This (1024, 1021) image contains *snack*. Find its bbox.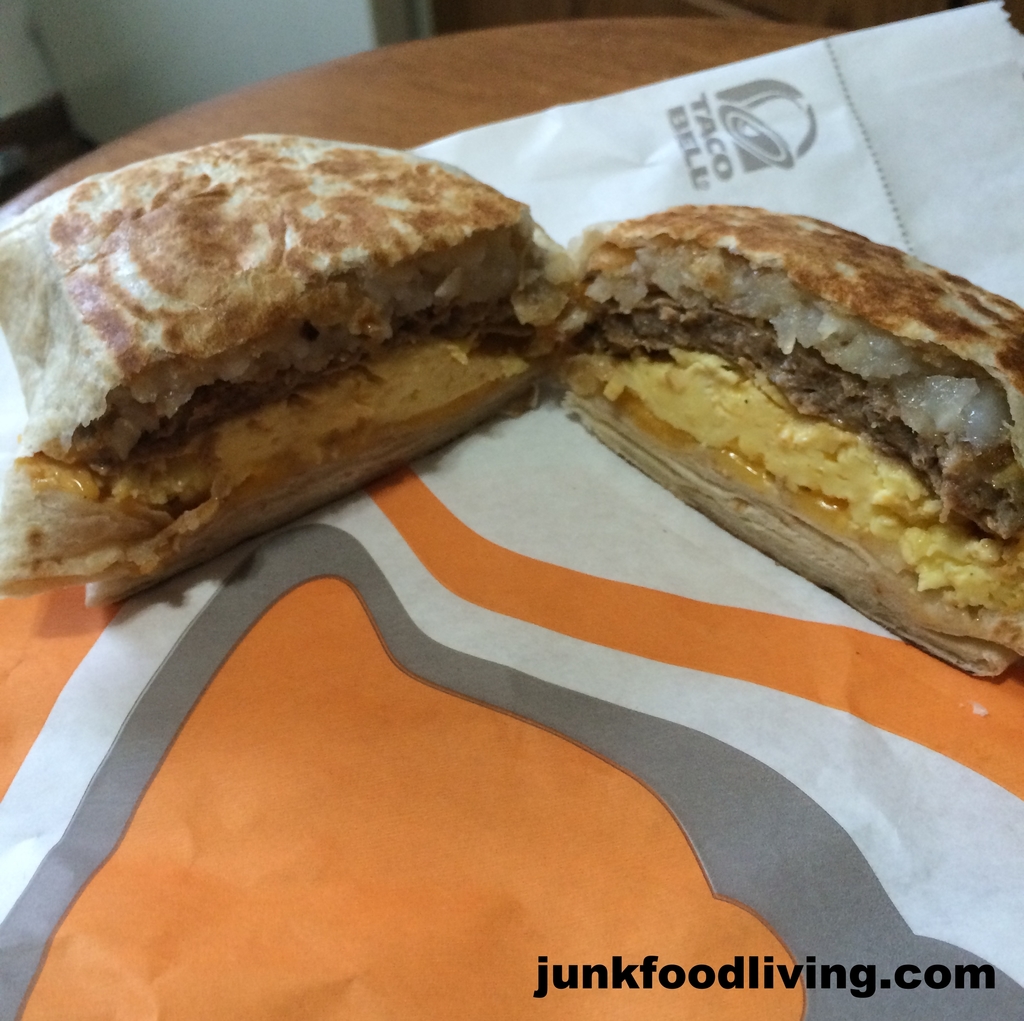
x1=0 y1=134 x2=565 y2=612.
